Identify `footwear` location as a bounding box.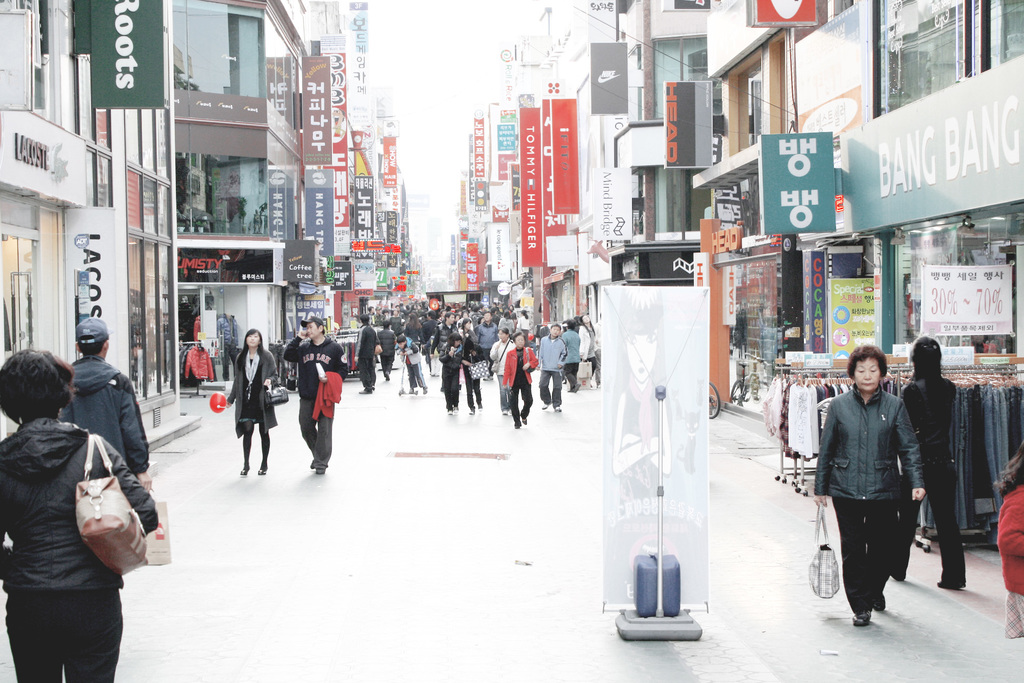
<box>850,610,871,629</box>.
